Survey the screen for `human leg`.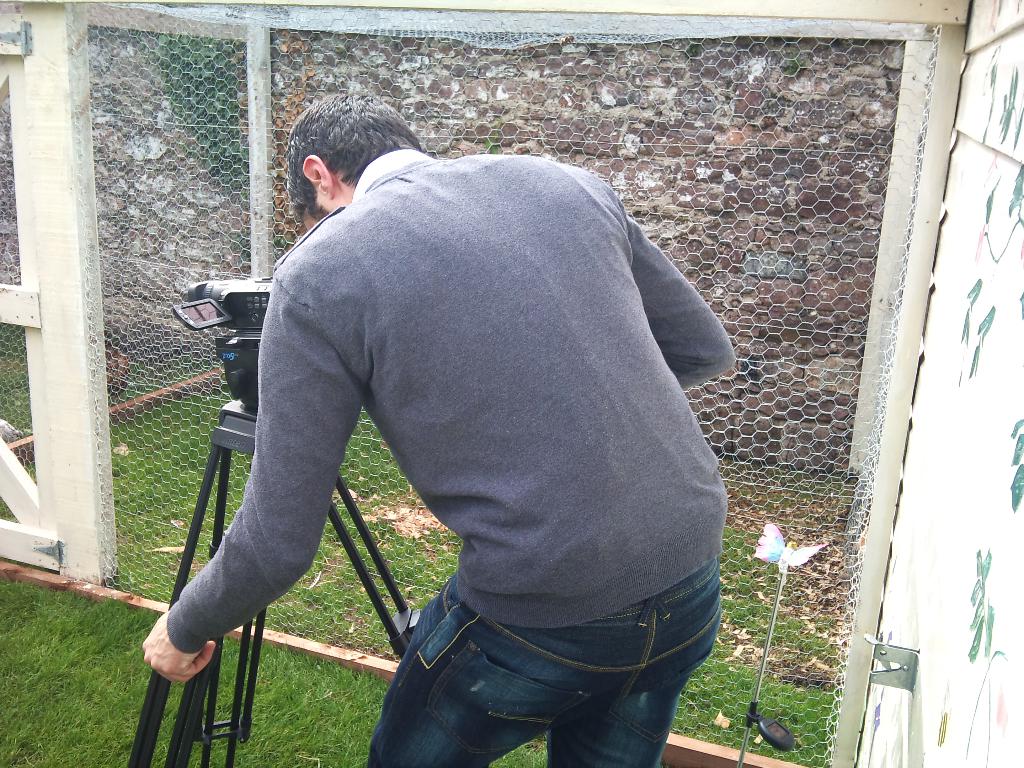
Survey found: left=551, top=520, right=721, bottom=767.
